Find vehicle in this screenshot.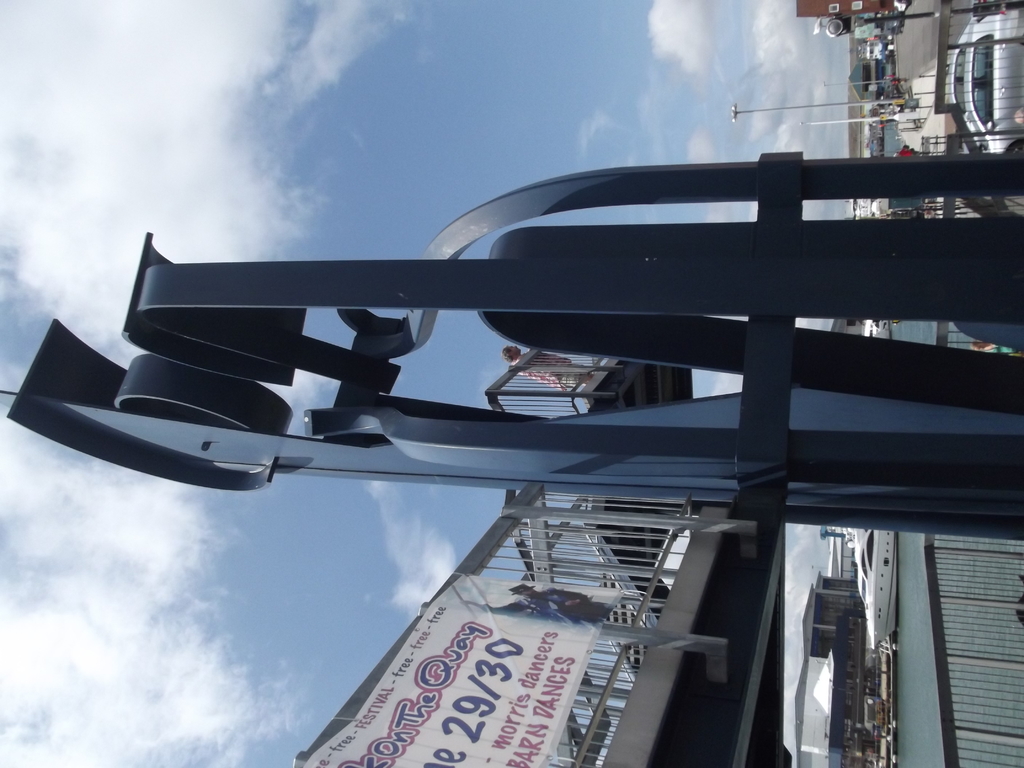
The bounding box for vehicle is (829, 192, 1017, 359).
